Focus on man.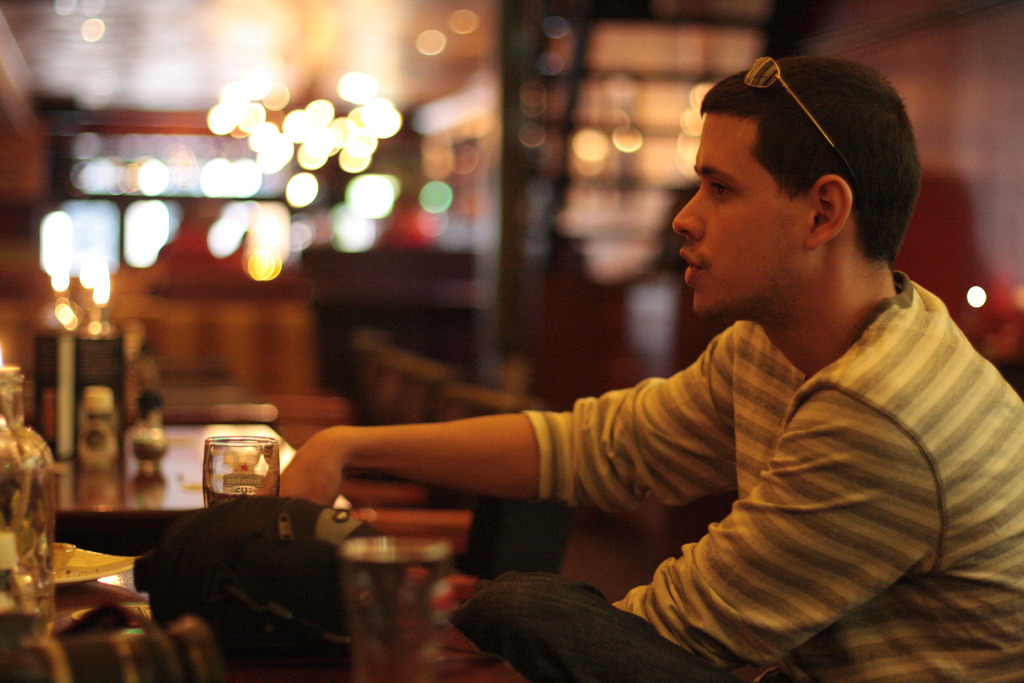
Focused at (x1=271, y1=51, x2=1023, y2=682).
